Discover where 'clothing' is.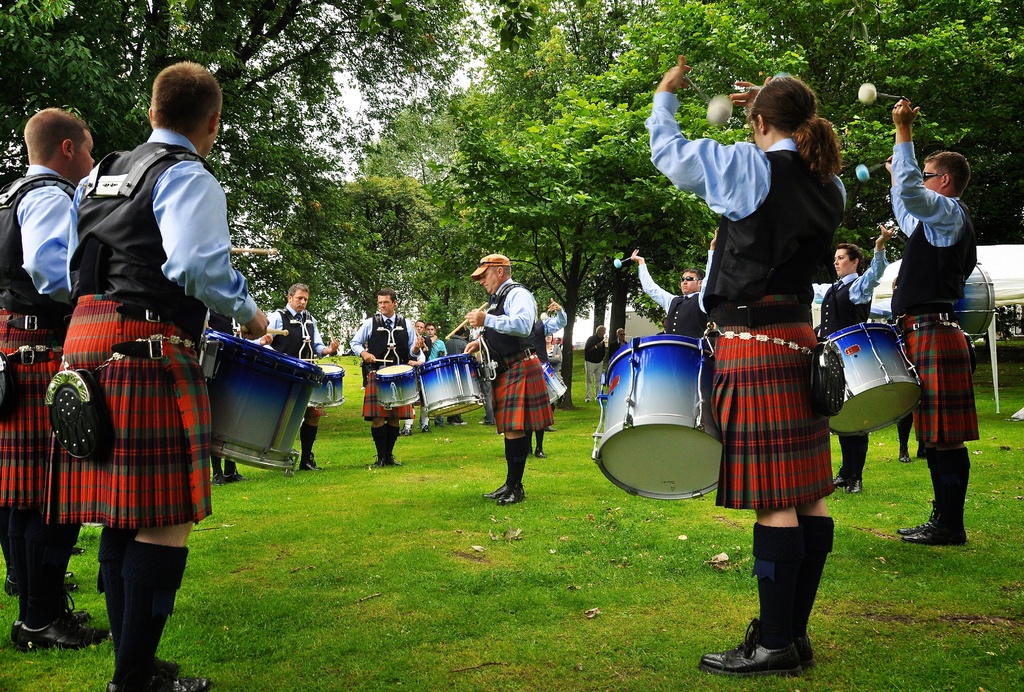
Discovered at (647,92,832,511).
